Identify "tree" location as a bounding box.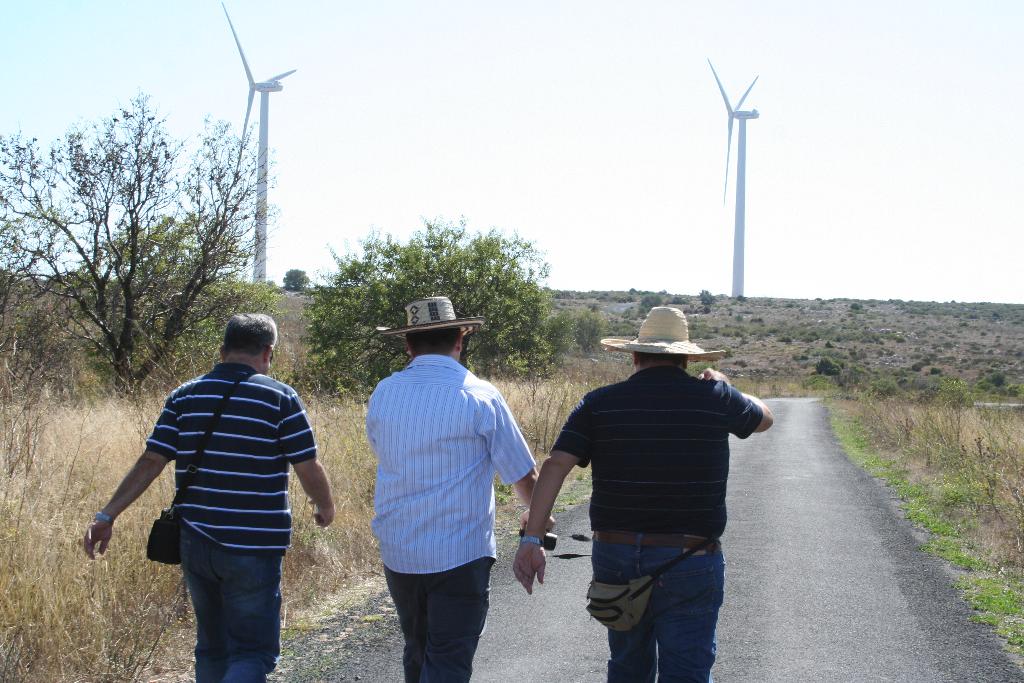
[273,267,309,290].
